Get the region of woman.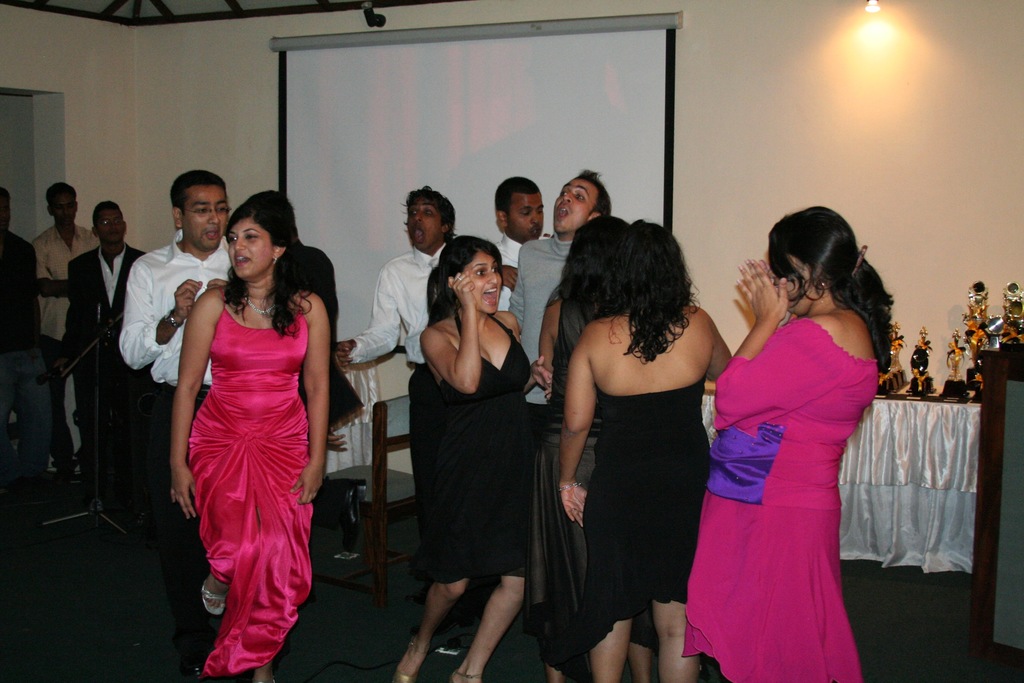
bbox=(392, 233, 555, 682).
